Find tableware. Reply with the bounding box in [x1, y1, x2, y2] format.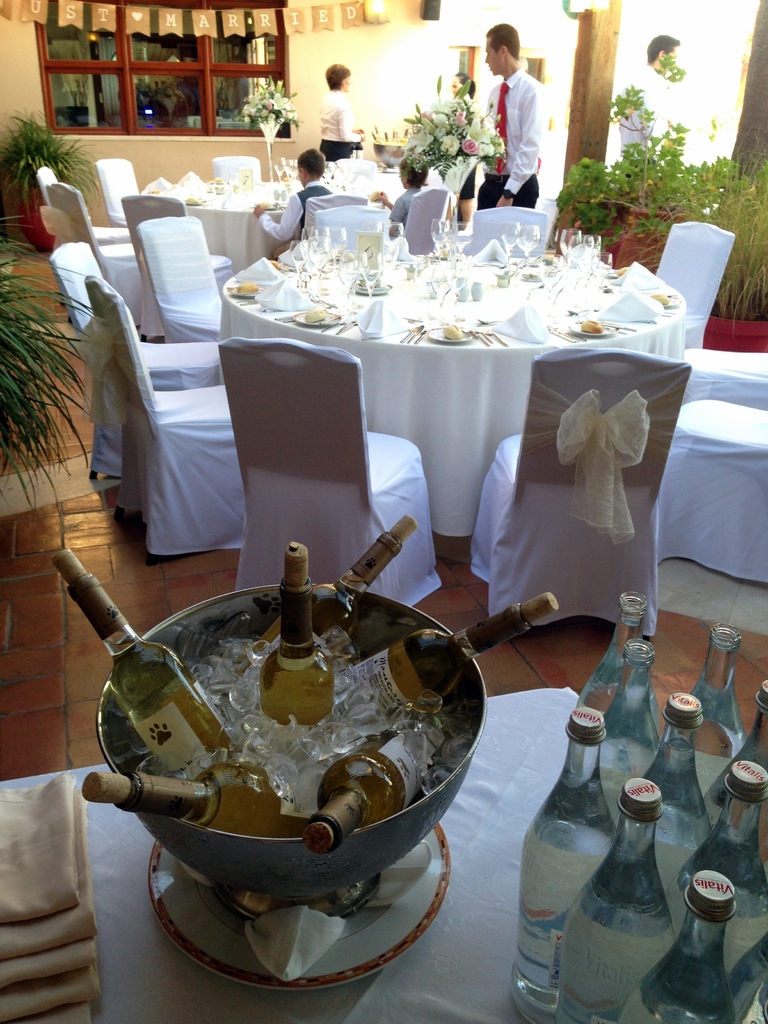
[455, 221, 474, 254].
